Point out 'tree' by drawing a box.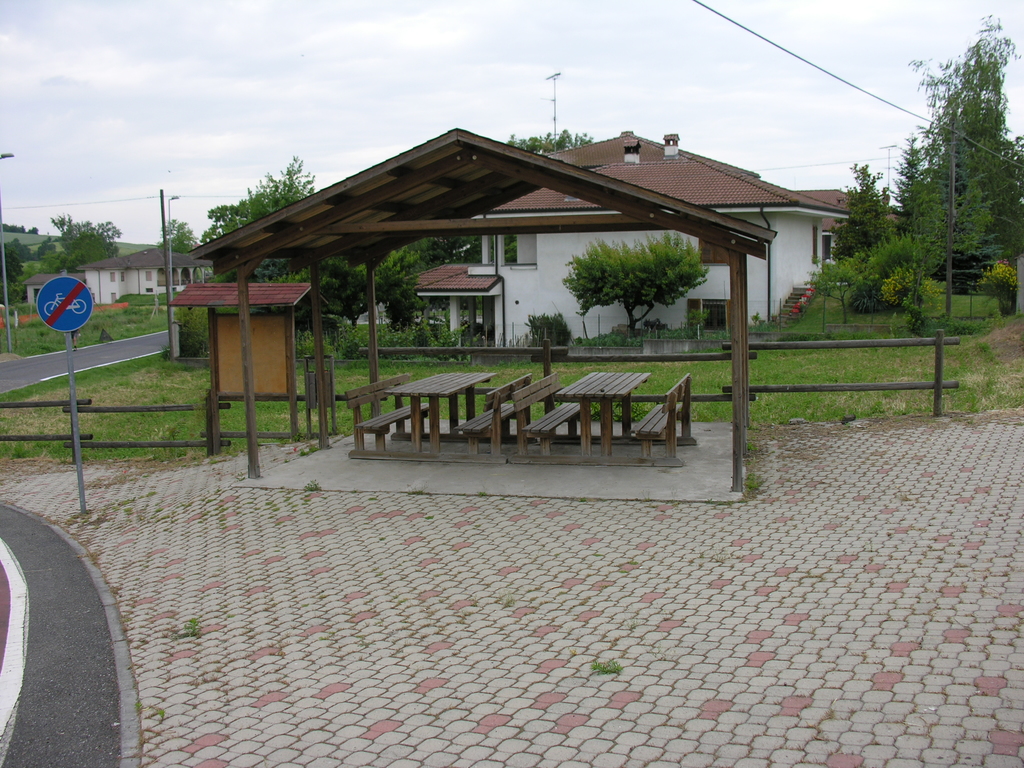
154,213,196,257.
